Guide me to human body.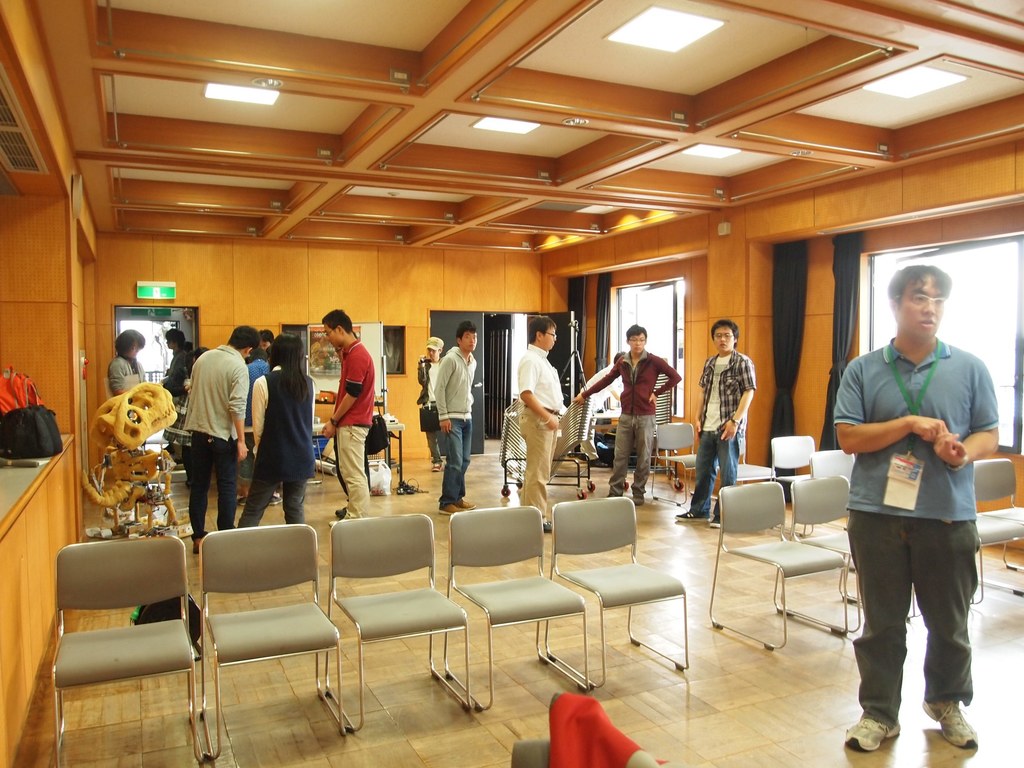
Guidance: {"x1": 580, "y1": 349, "x2": 618, "y2": 467}.
